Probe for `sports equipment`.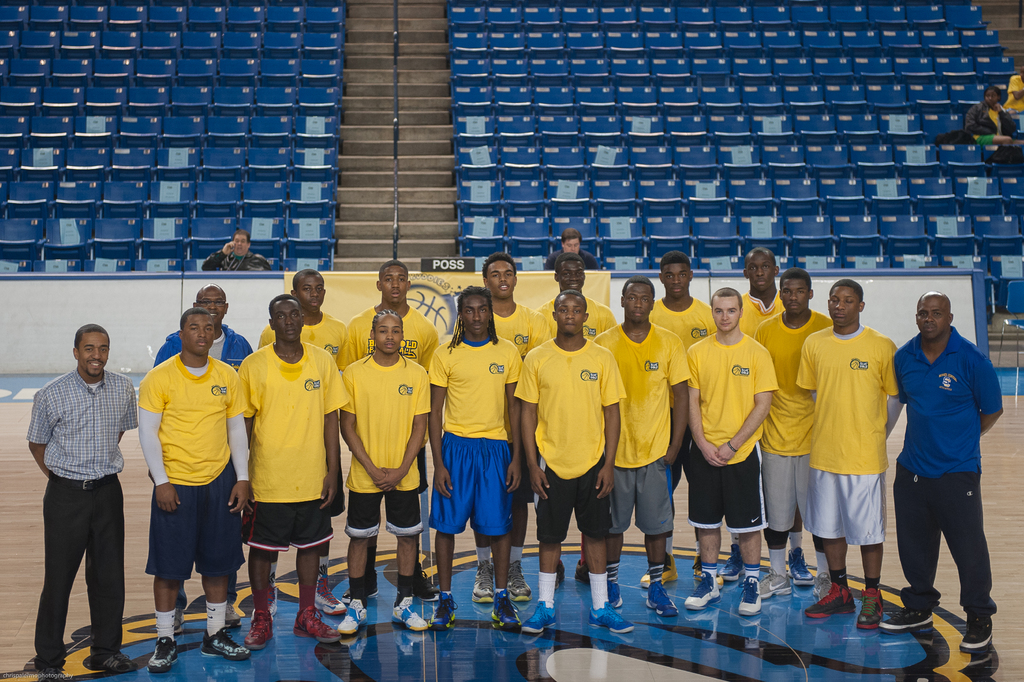
Probe result: region(471, 560, 493, 603).
